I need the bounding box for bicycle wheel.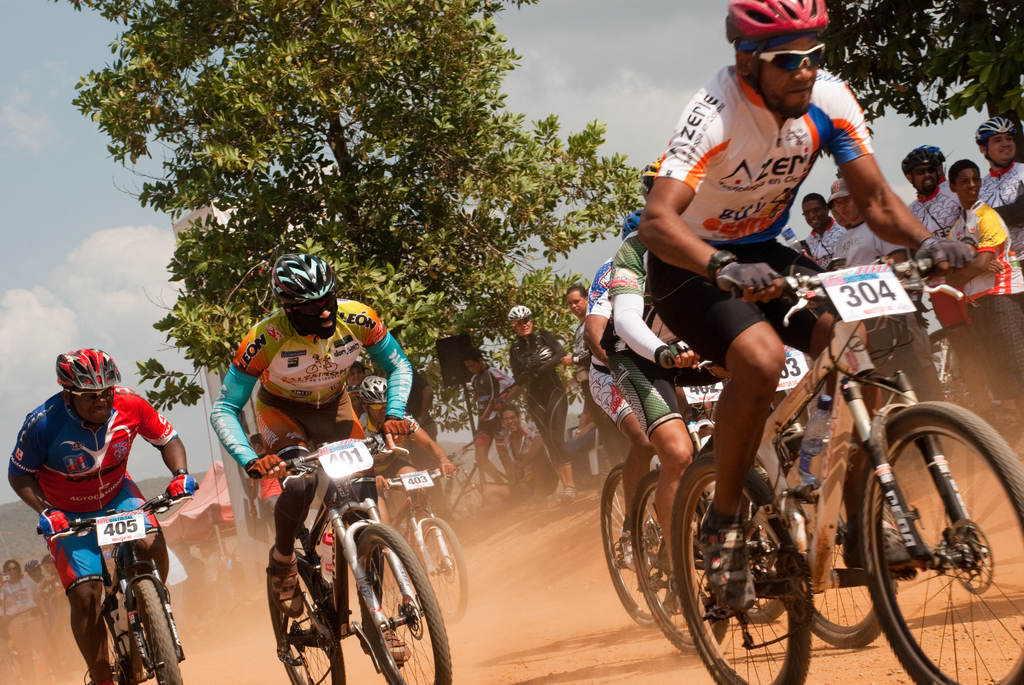
Here it is: <bbox>136, 577, 181, 684</bbox>.
